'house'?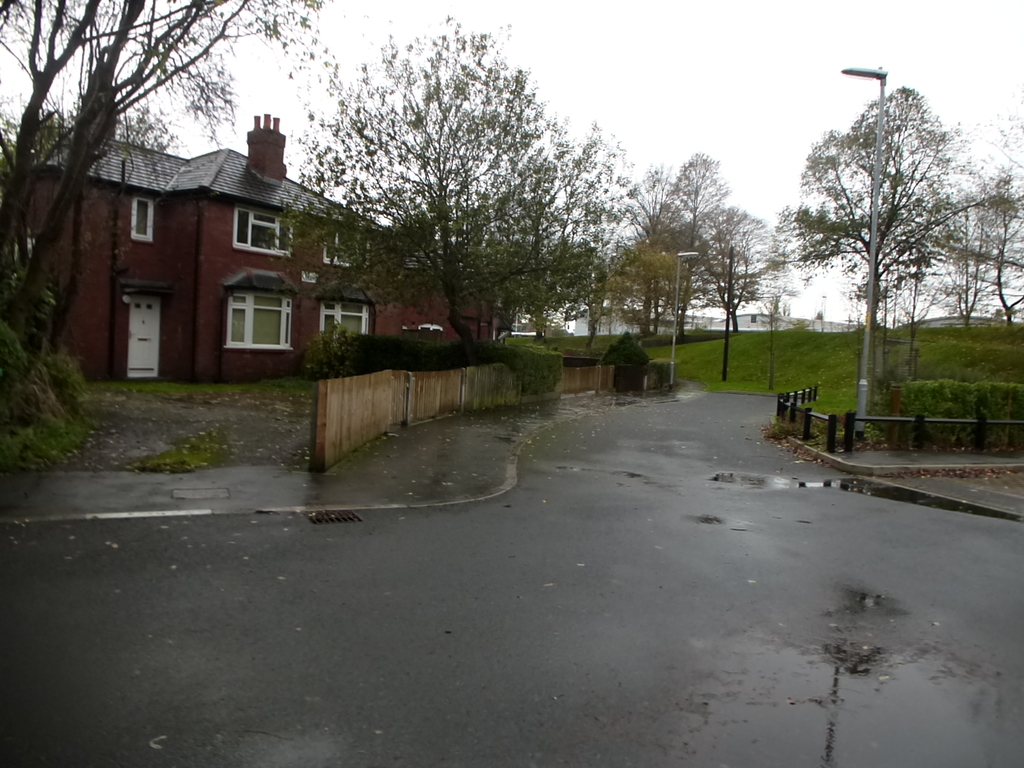
bbox=[895, 307, 1023, 331]
